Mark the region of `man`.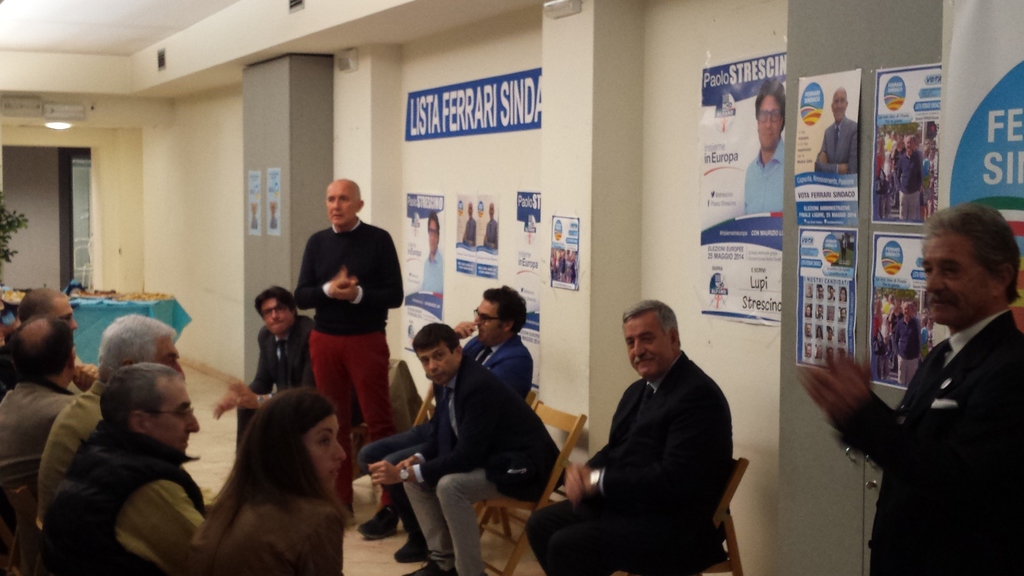
Region: 741/77/790/220.
